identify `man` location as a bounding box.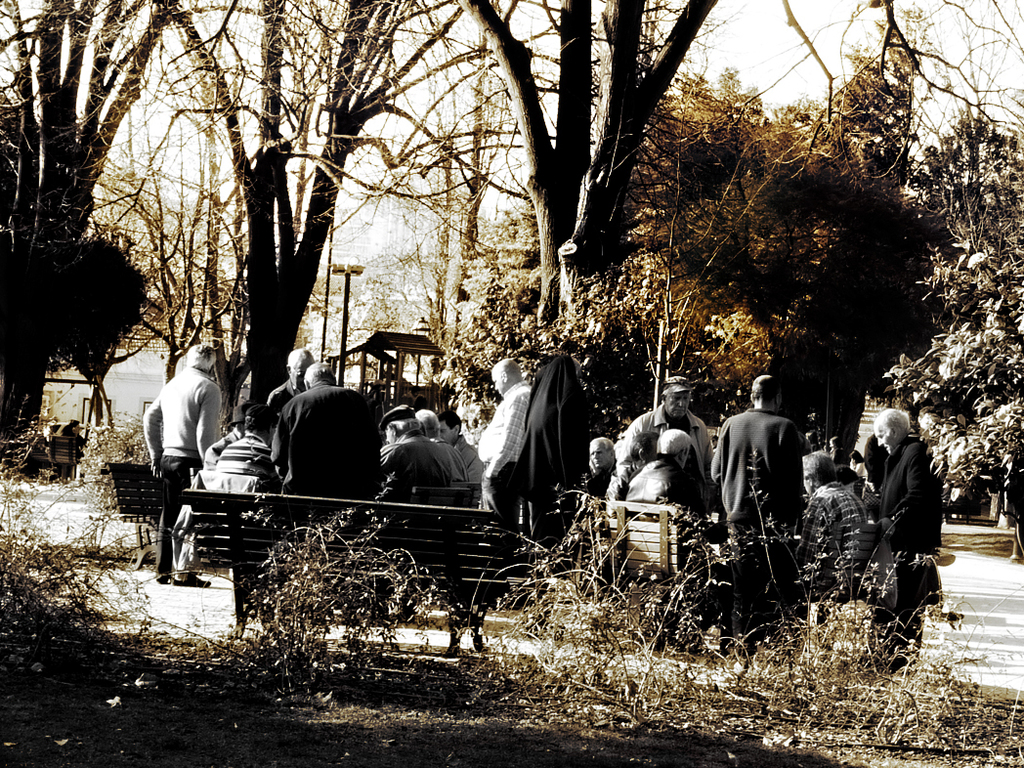
x1=248, y1=372, x2=384, y2=522.
